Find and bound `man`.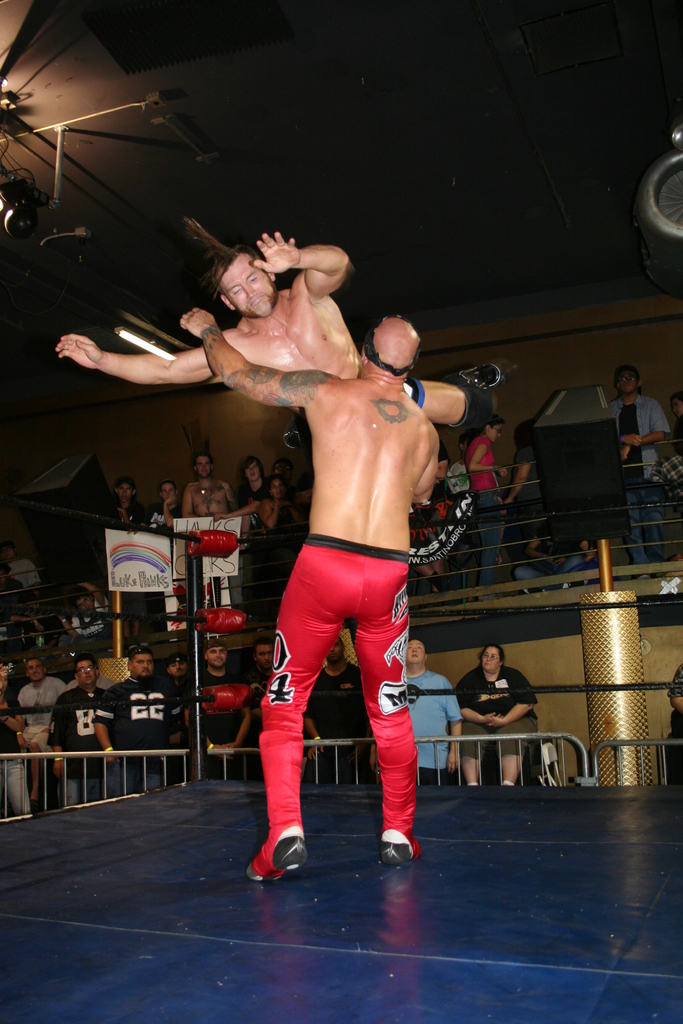
Bound: 161:651:192:687.
